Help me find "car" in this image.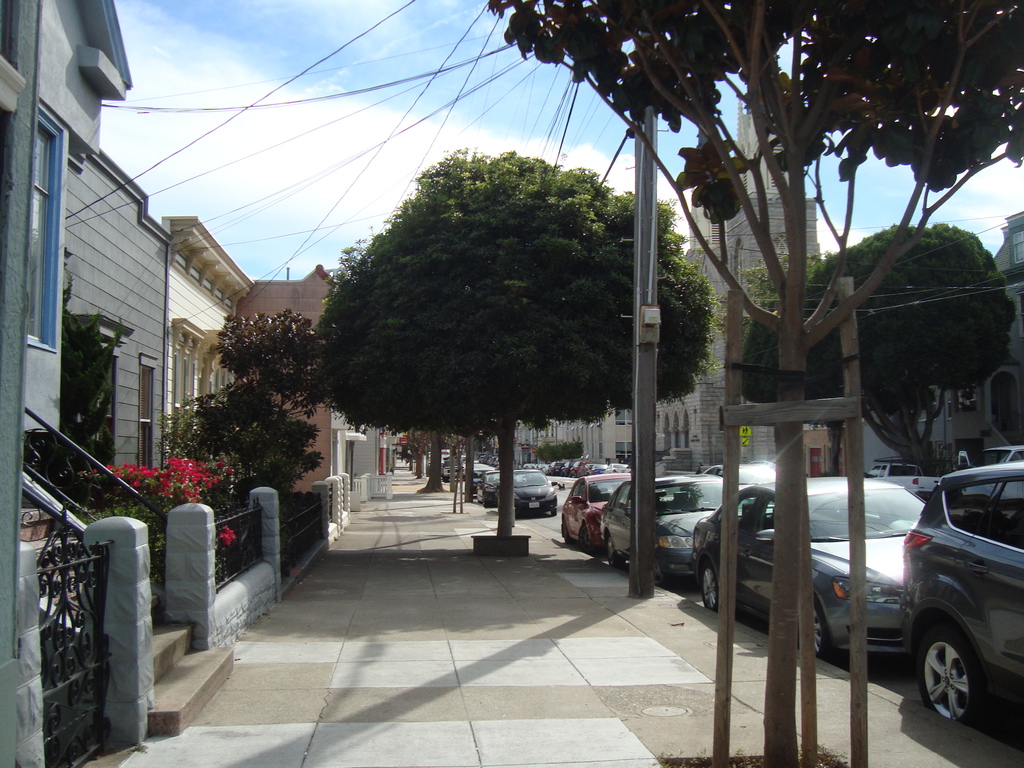
Found it: [x1=563, y1=470, x2=622, y2=541].
